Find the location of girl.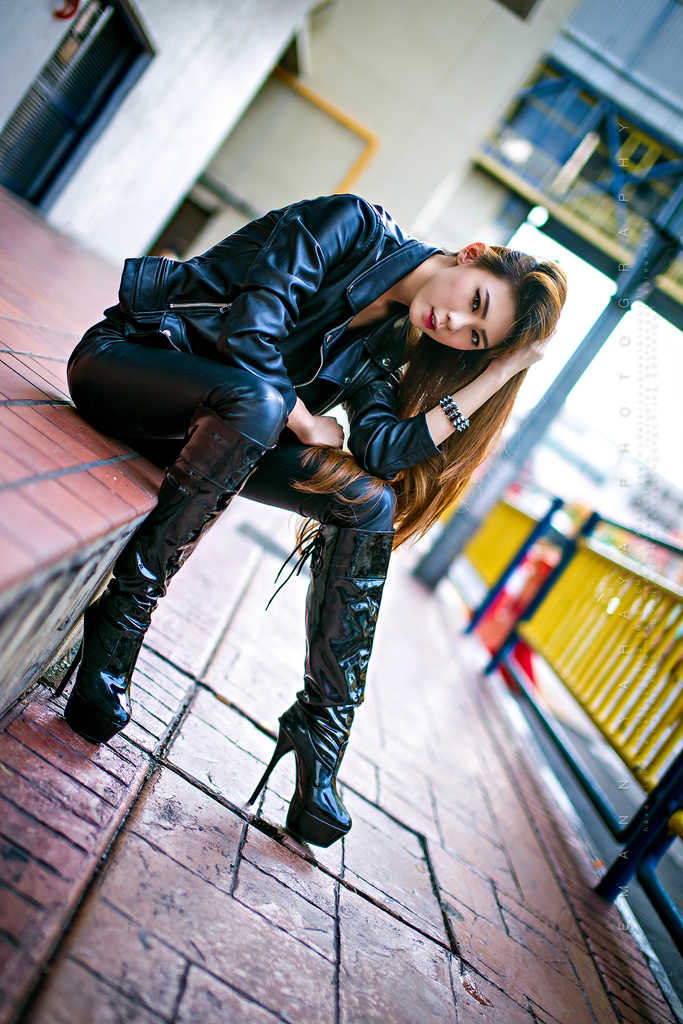
Location: <box>56,197,568,848</box>.
